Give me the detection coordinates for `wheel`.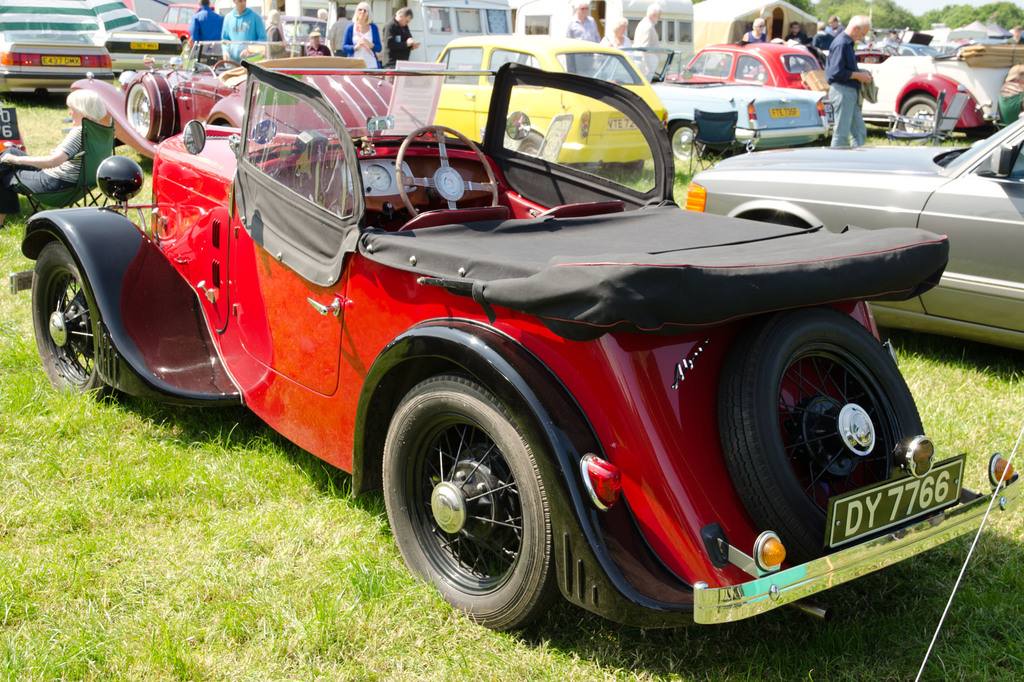
pyautogui.locateOnScreen(382, 370, 559, 637).
